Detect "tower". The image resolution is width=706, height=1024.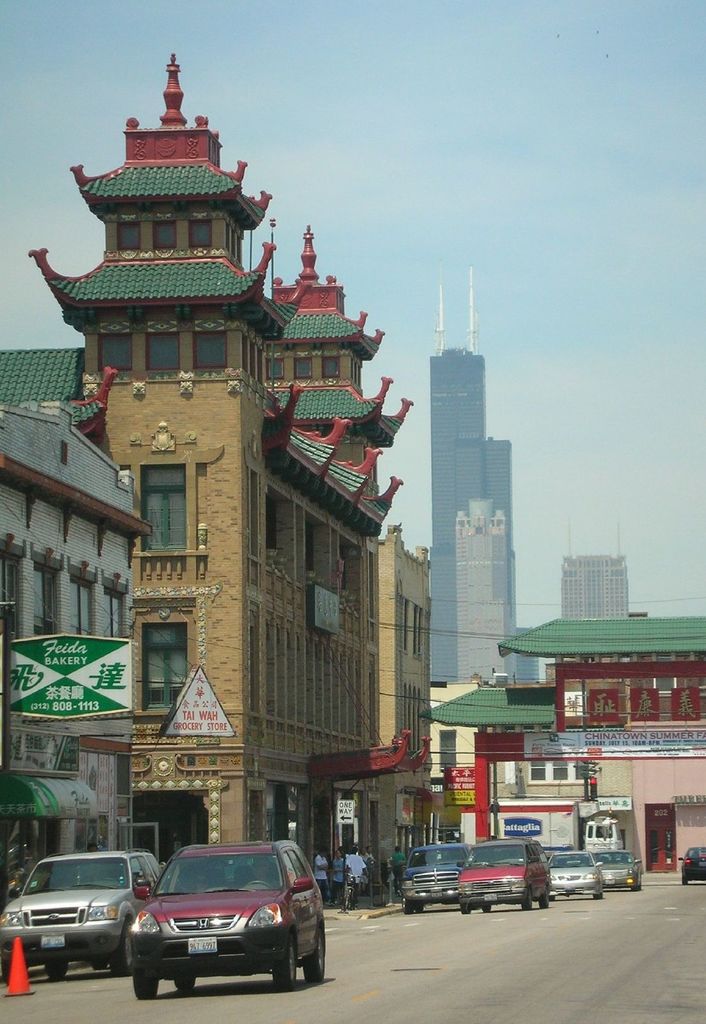
x1=429, y1=268, x2=518, y2=684.
